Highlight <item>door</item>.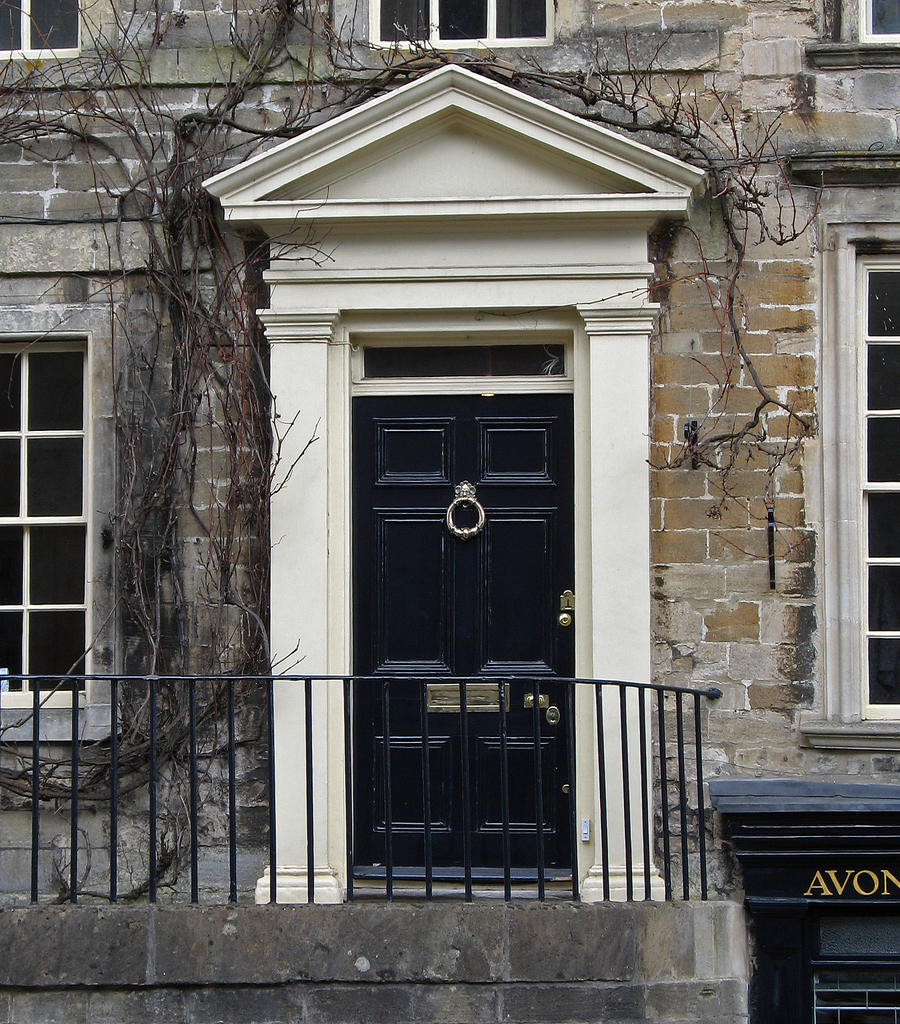
Highlighted region: l=336, t=310, r=604, b=890.
